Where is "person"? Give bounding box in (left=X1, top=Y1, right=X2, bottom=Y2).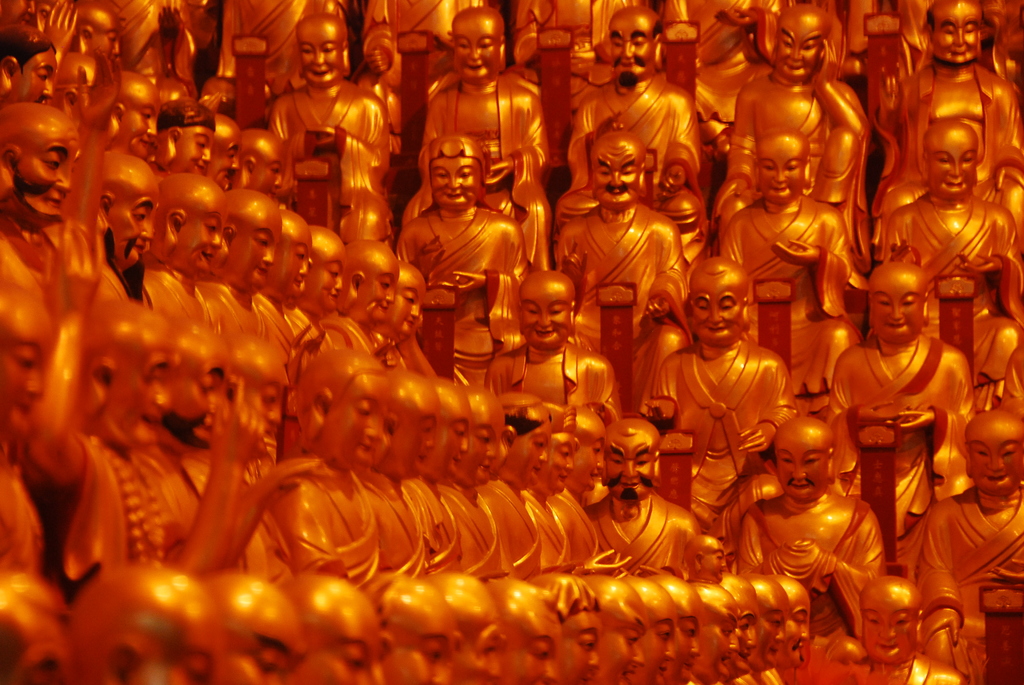
(left=69, top=8, right=120, bottom=62).
